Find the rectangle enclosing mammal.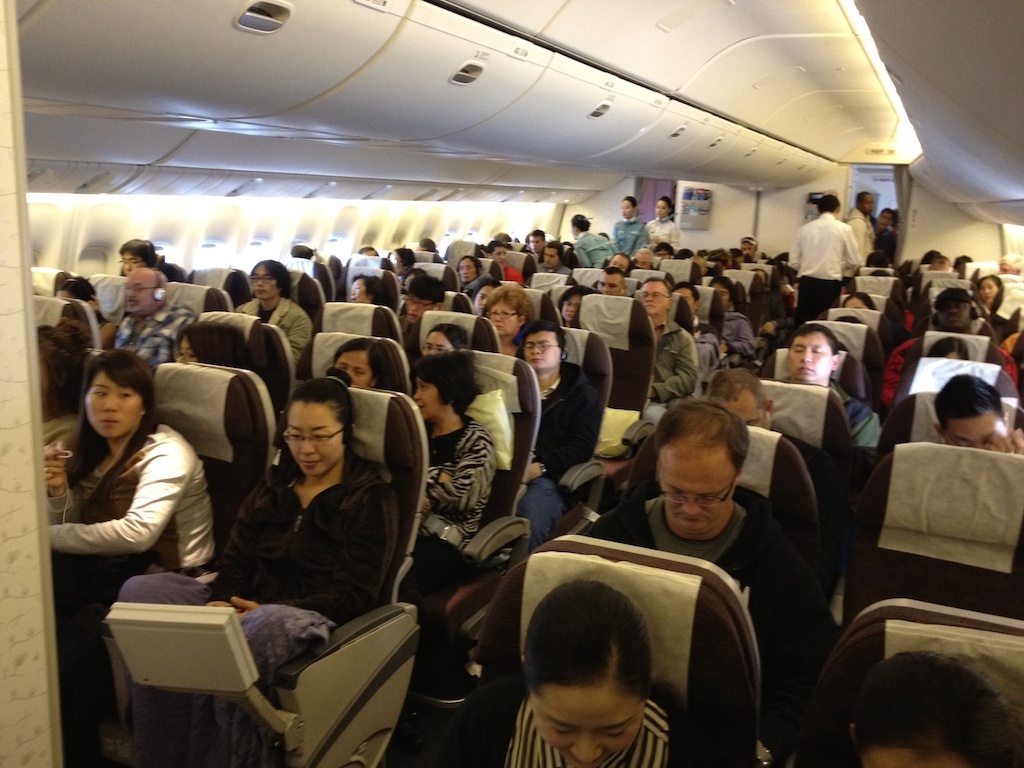
rect(113, 238, 192, 292).
